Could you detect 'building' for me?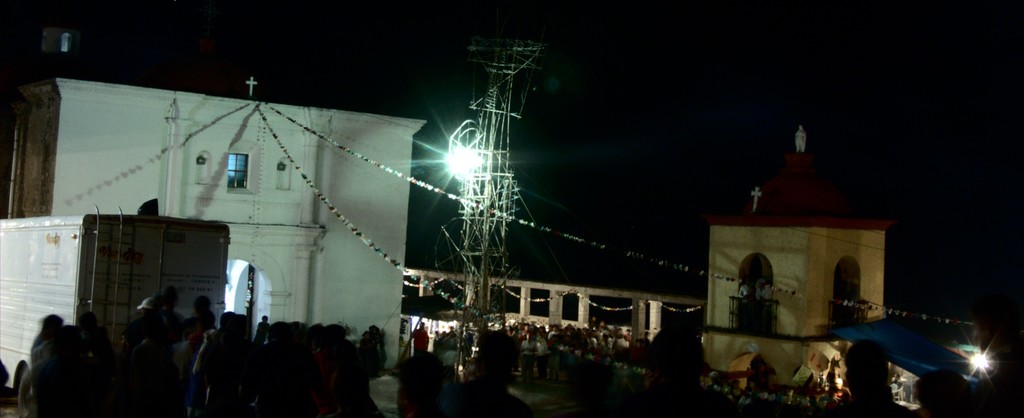
Detection result: rect(706, 183, 883, 417).
